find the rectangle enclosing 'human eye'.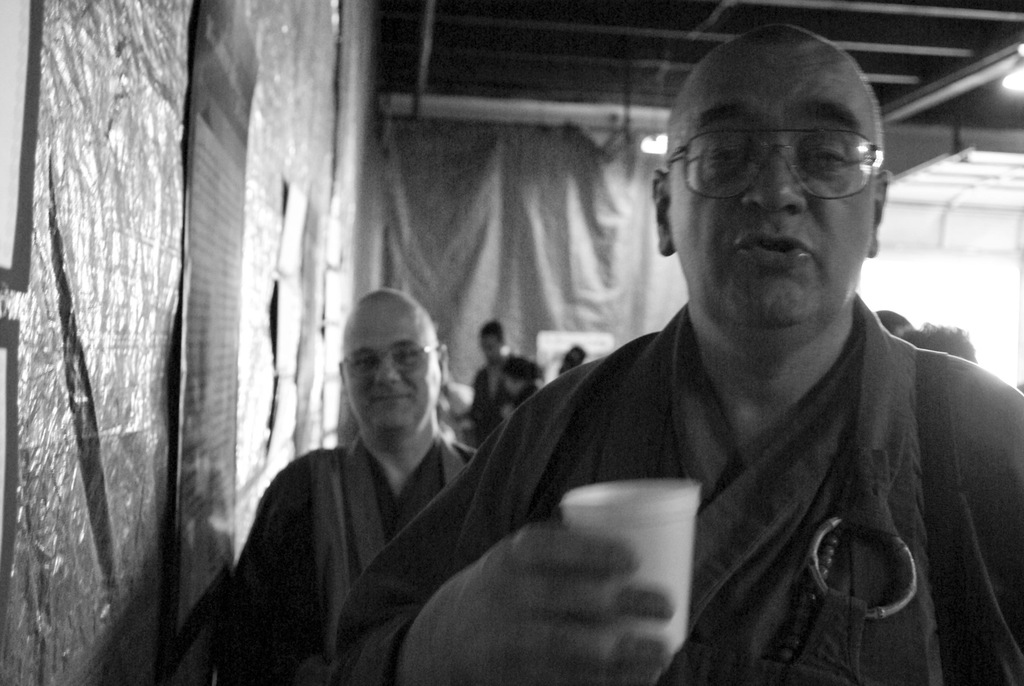
354:354:379:370.
